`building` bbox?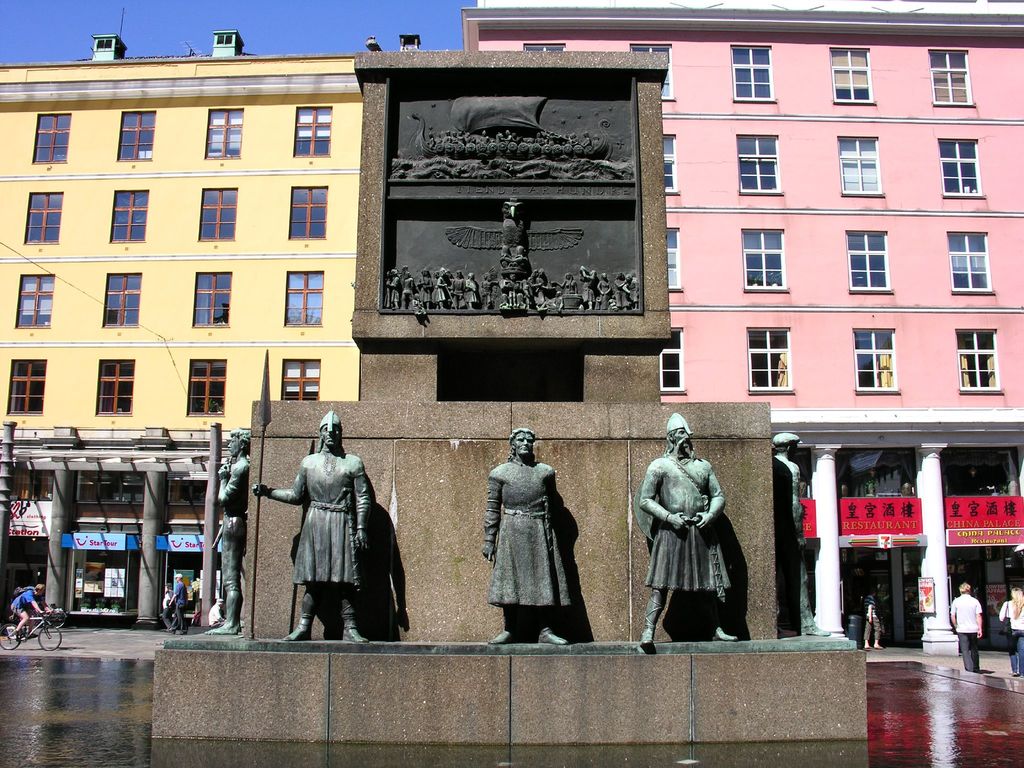
460/0/1023/652
